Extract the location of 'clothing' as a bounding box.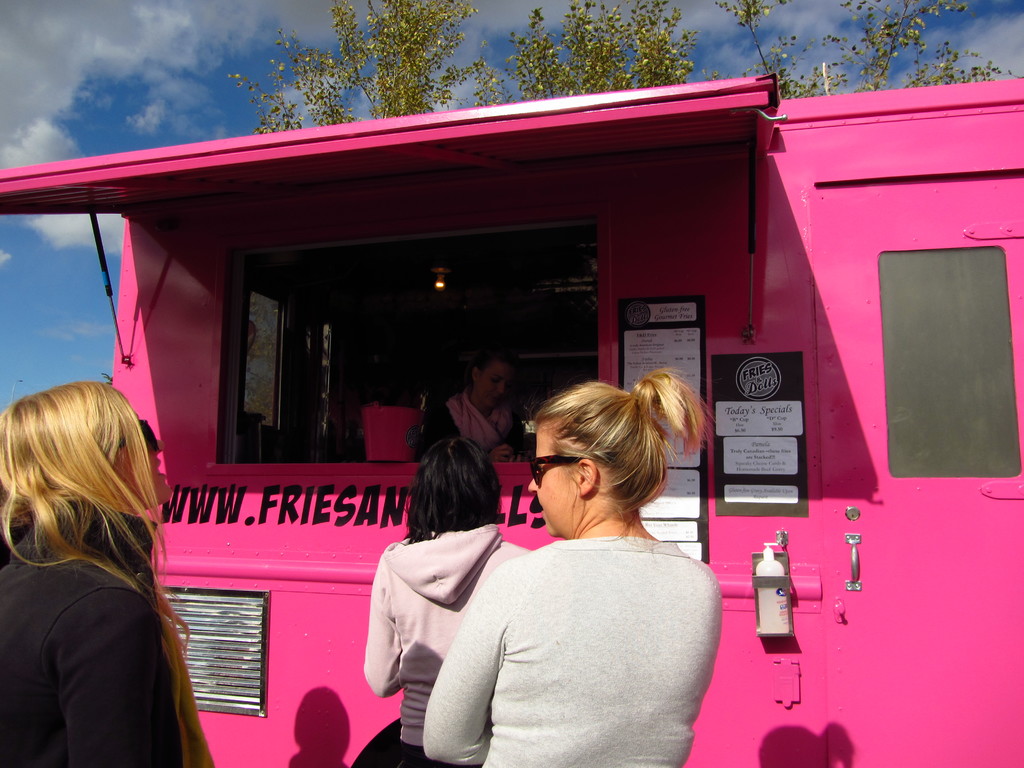
0/509/203/764.
